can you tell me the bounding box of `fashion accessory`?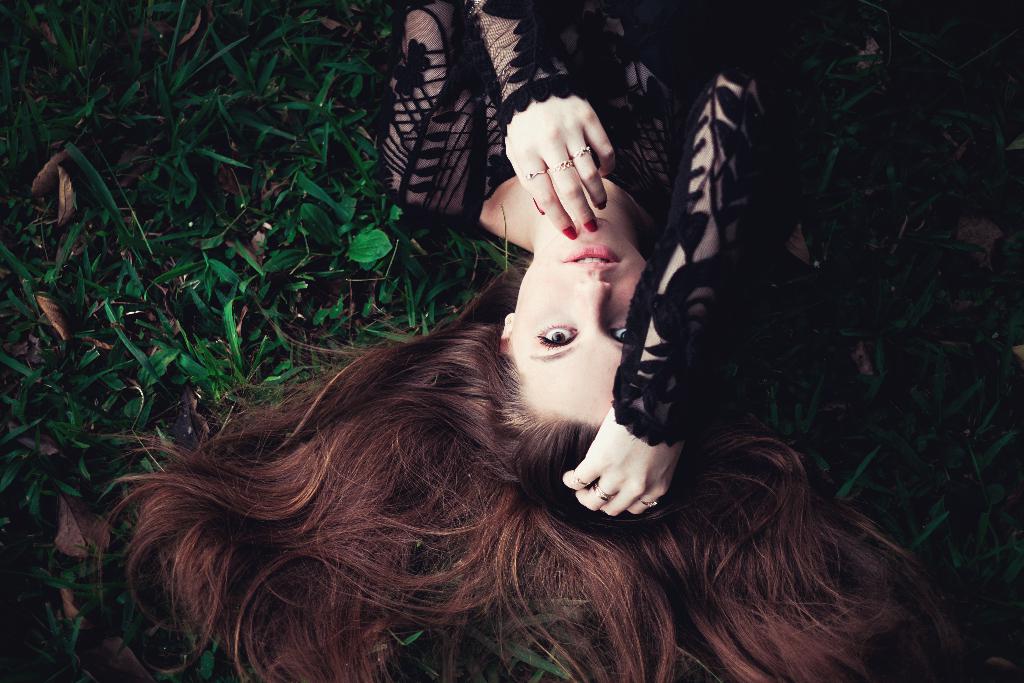
region(547, 158, 573, 176).
